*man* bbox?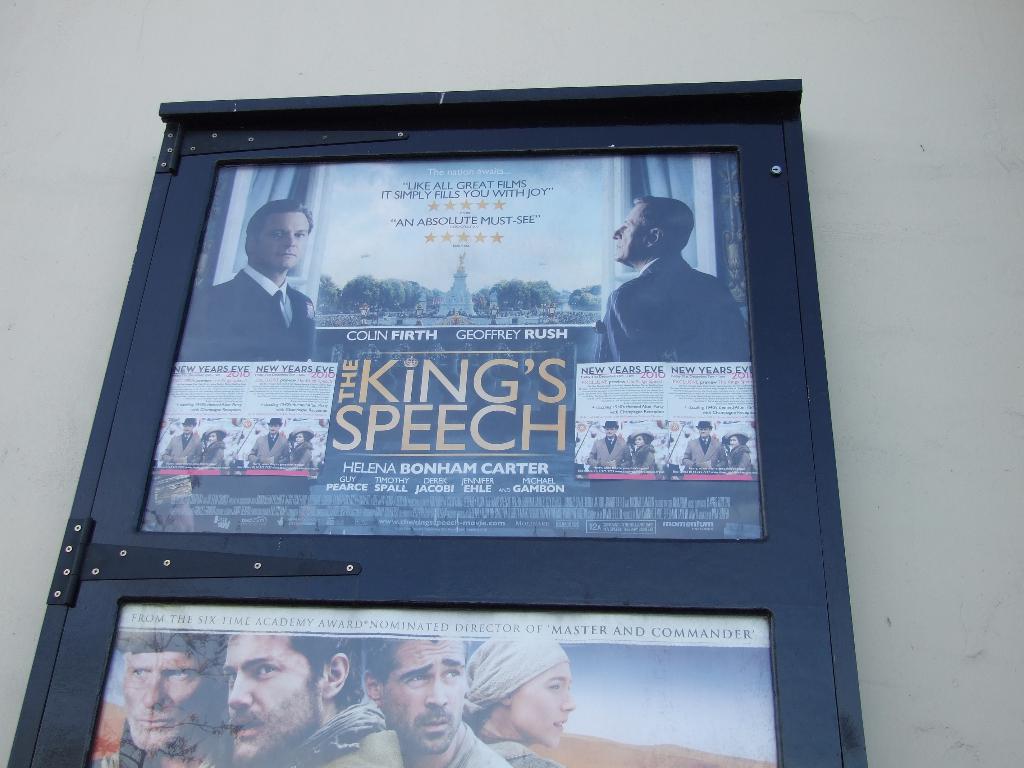
365/634/509/767
